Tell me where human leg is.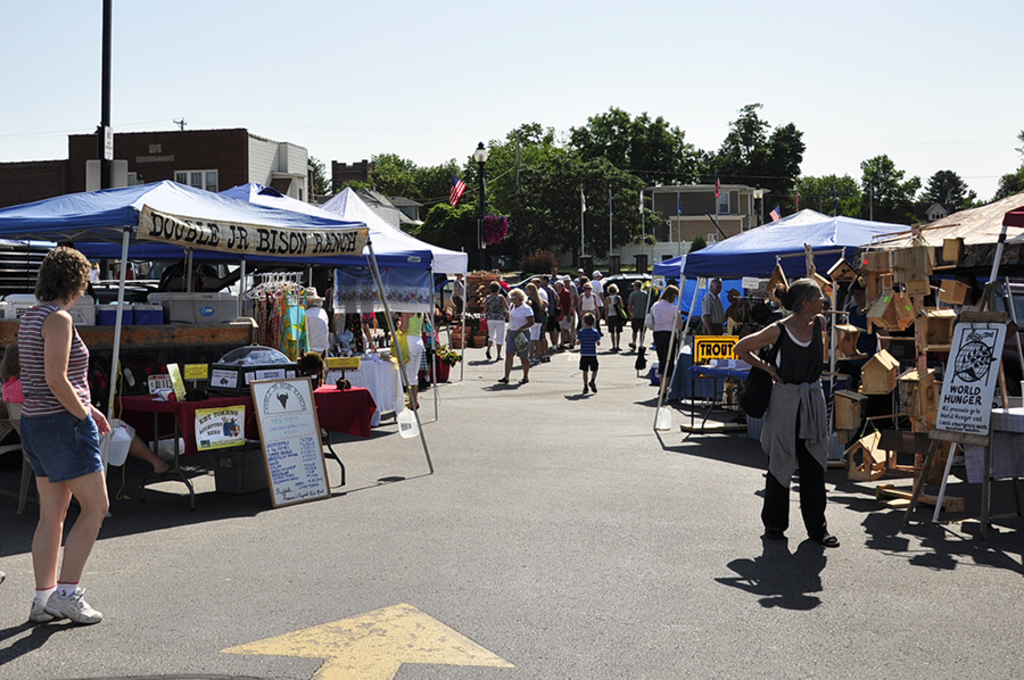
human leg is at bbox=(766, 382, 792, 538).
